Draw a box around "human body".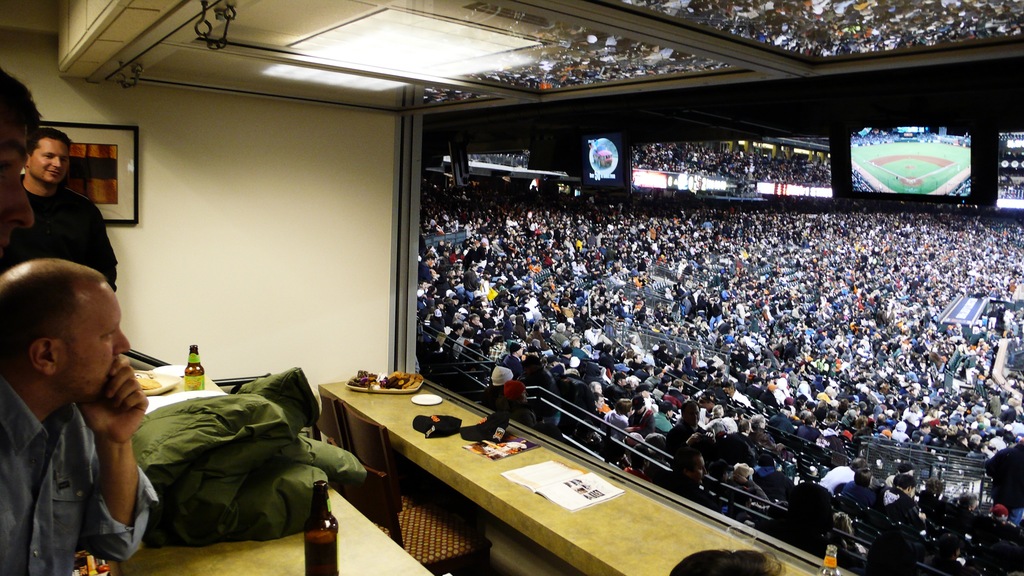
(left=425, top=193, right=429, bottom=201).
